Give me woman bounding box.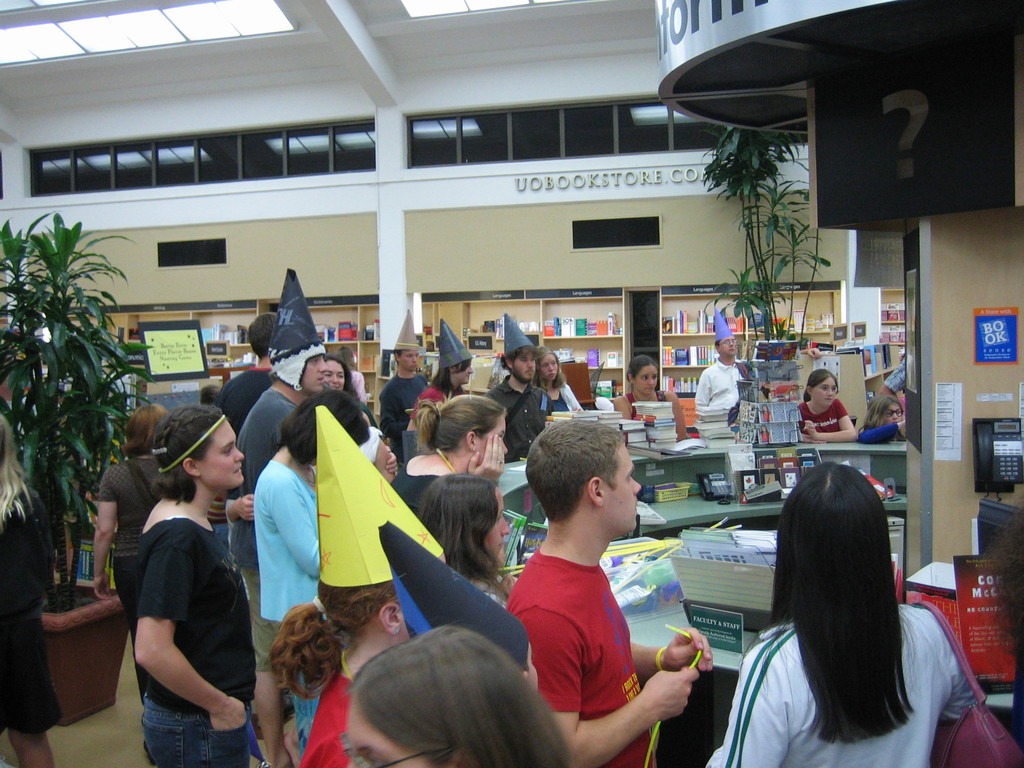
region(532, 348, 586, 419).
